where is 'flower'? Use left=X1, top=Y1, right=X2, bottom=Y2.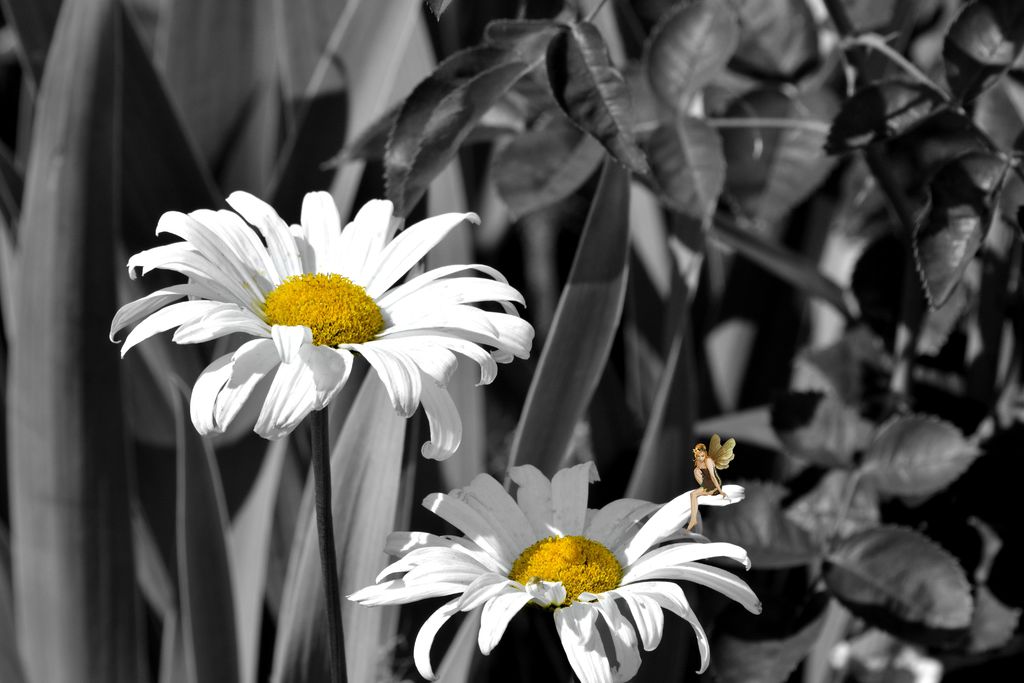
left=106, top=174, right=515, bottom=470.
